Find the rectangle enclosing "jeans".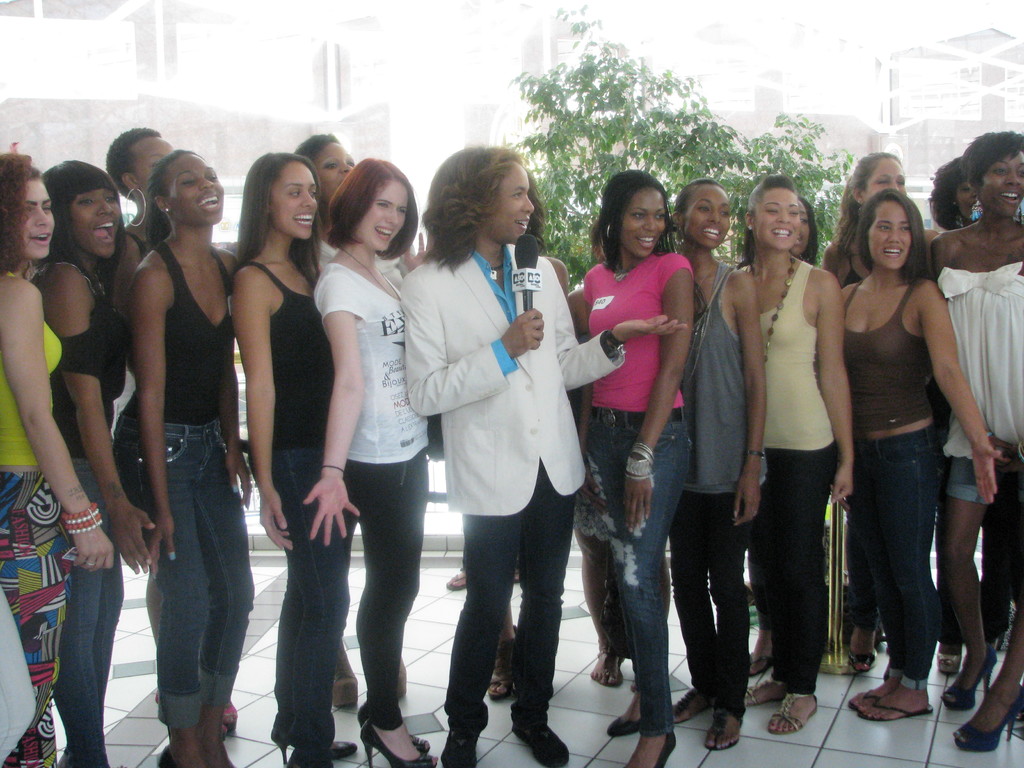
[x1=130, y1=422, x2=239, y2=760].
